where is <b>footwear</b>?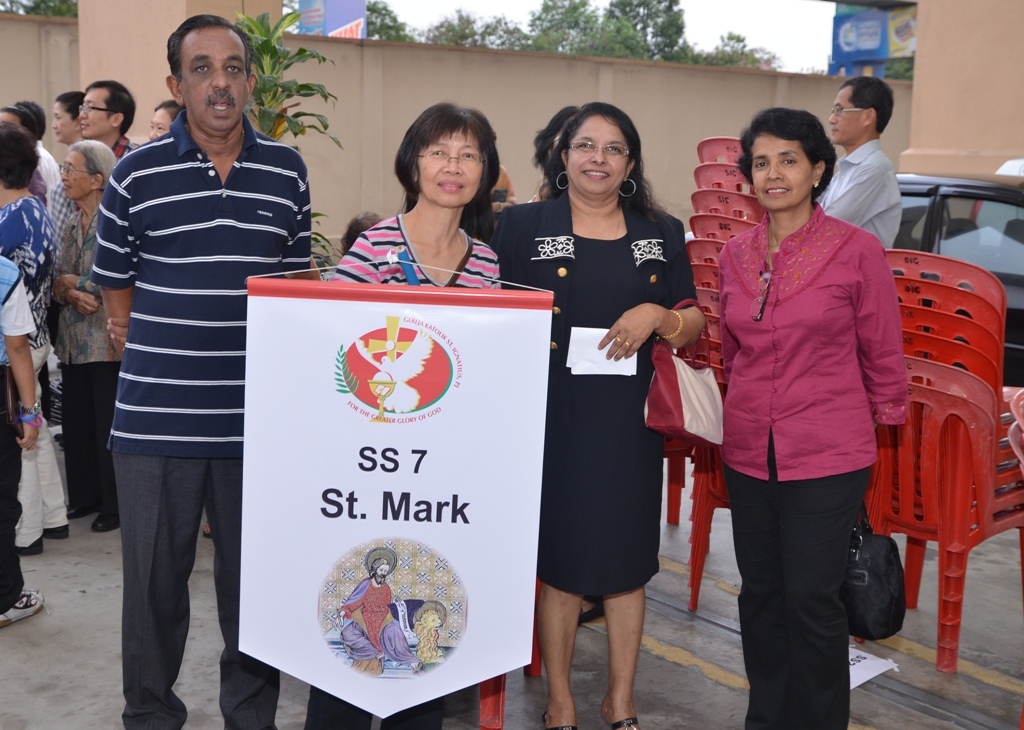
0/586/45/631.
